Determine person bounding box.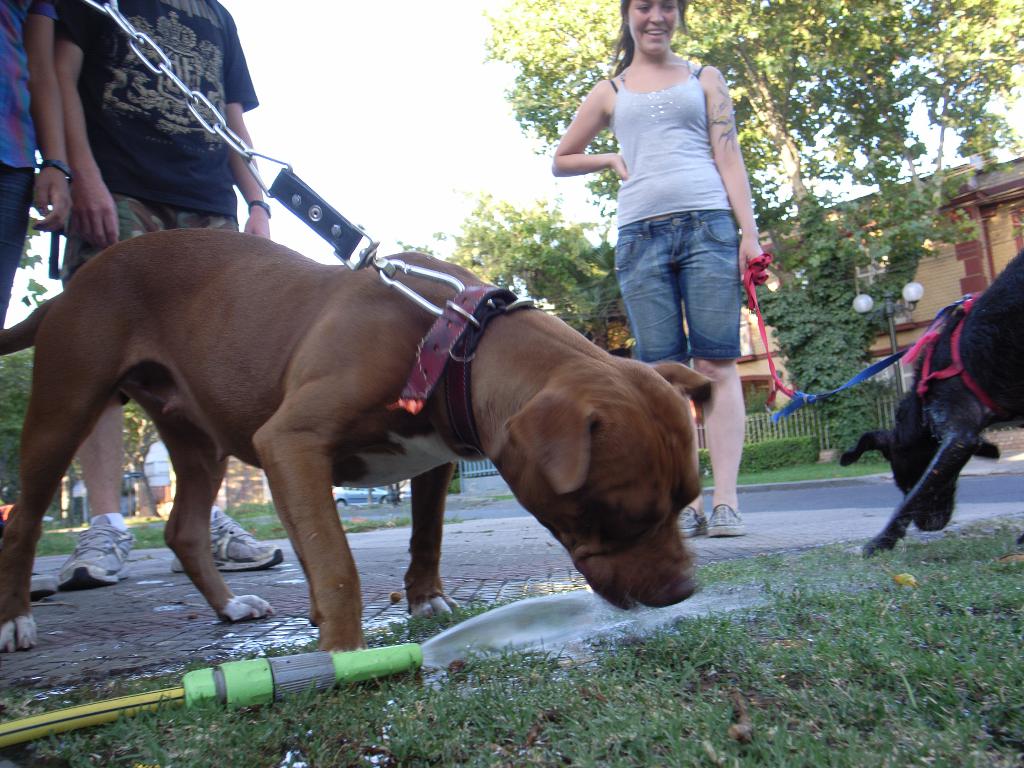
Determined: 0,0,78,364.
